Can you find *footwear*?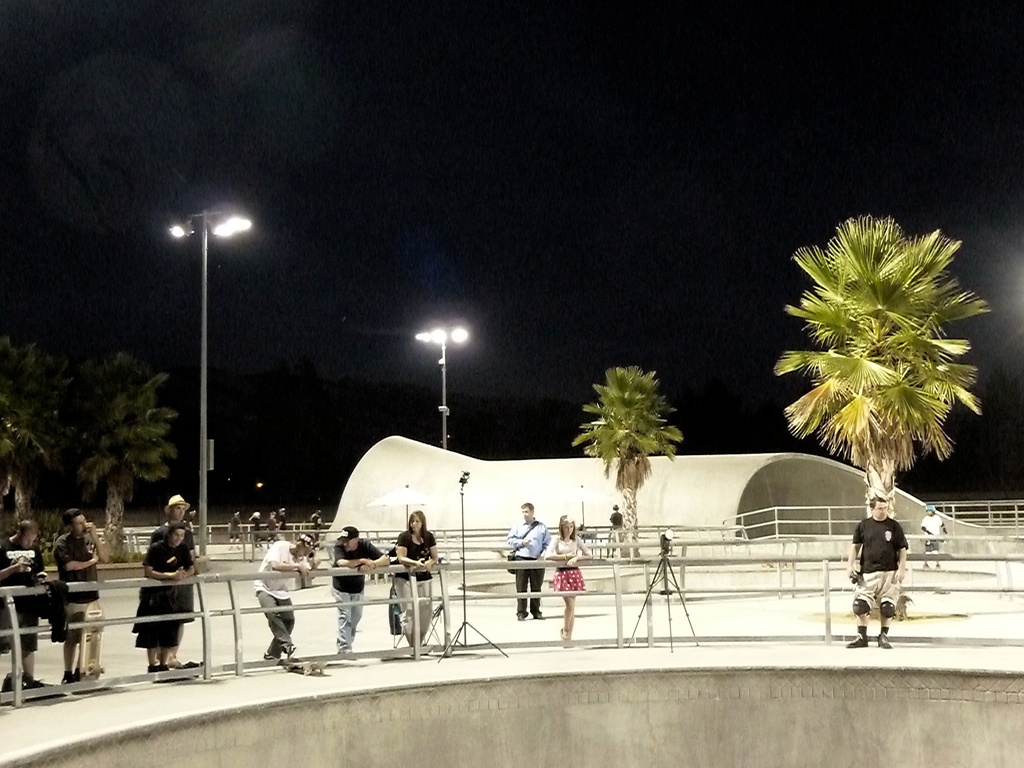
Yes, bounding box: (x1=345, y1=650, x2=355, y2=661).
